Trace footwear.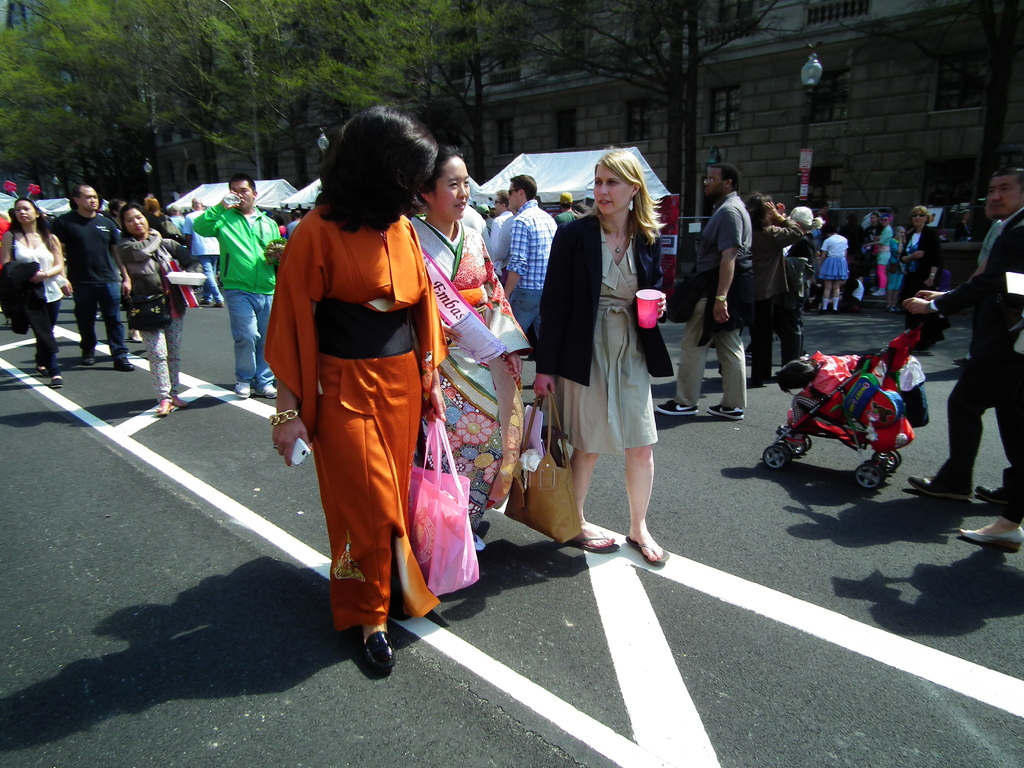
Traced to region(710, 402, 744, 420).
